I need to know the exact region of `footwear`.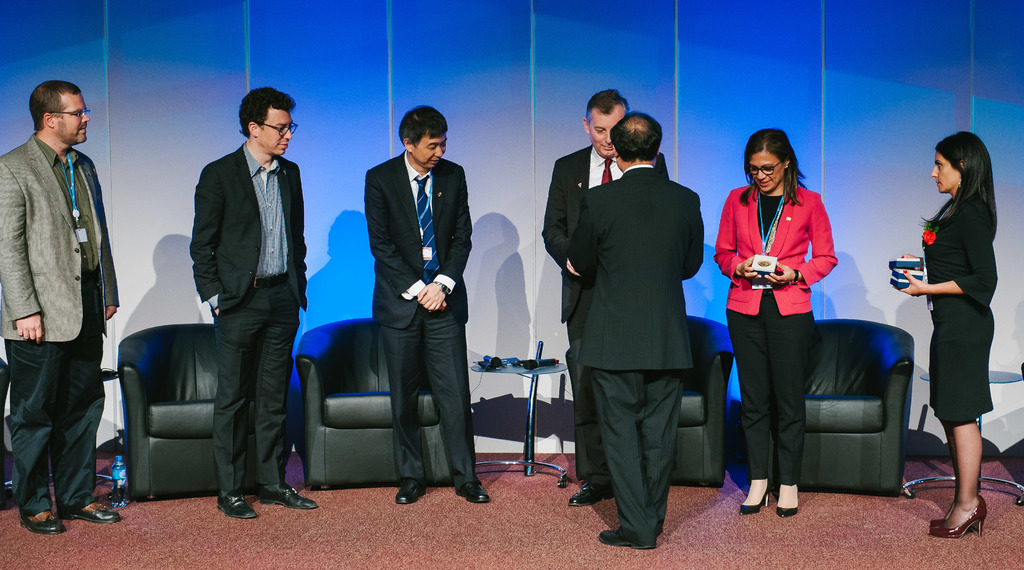
Region: select_region(394, 479, 428, 505).
